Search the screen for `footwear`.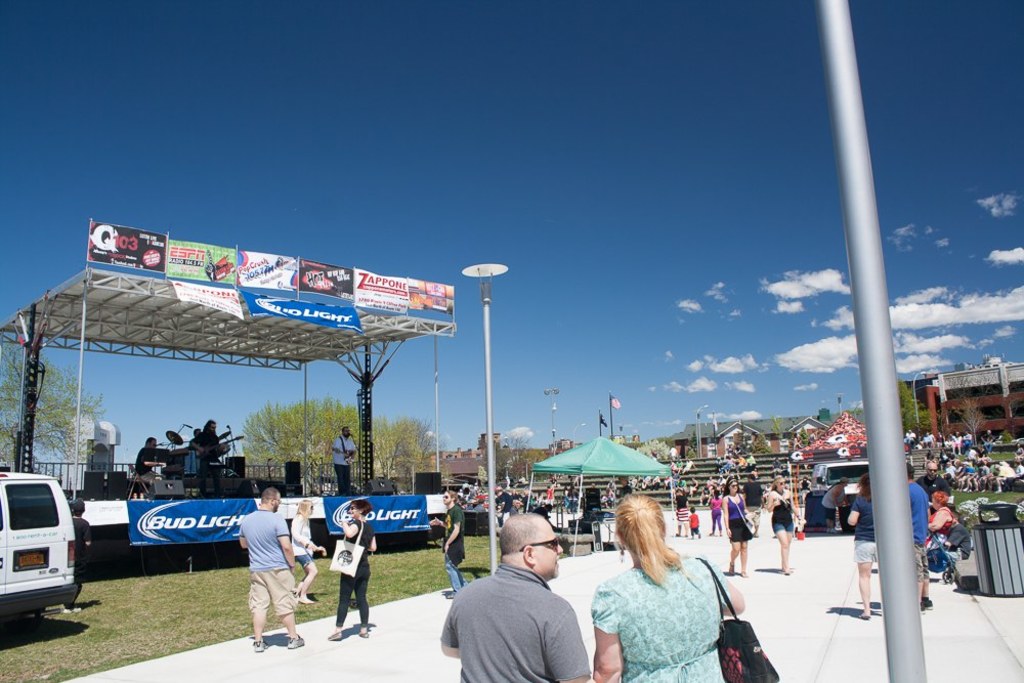
Found at <bbox>924, 591, 933, 607</bbox>.
